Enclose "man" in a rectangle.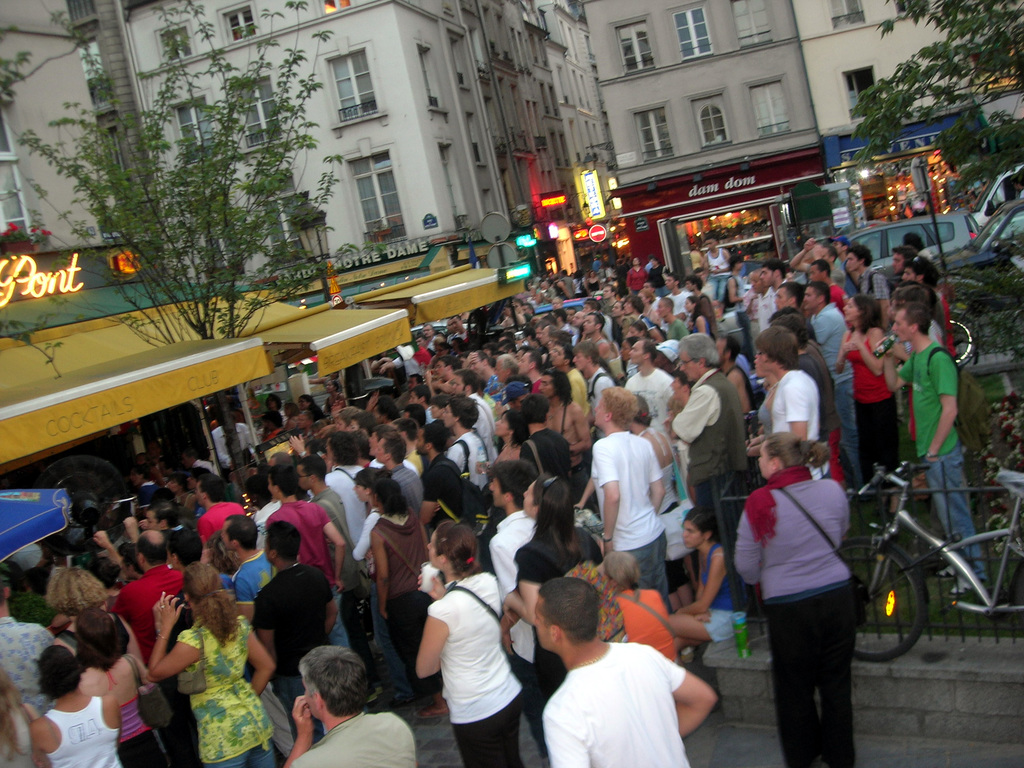
[531,575,723,767].
